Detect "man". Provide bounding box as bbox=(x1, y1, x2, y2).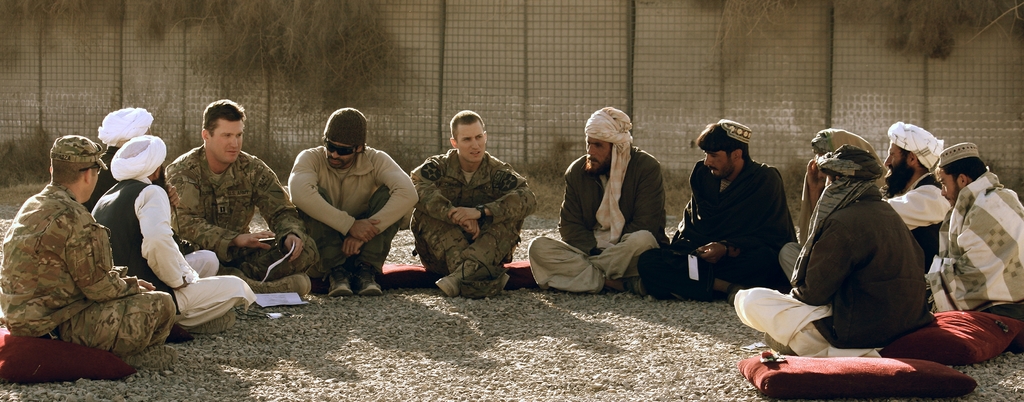
bbox=(871, 122, 947, 298).
